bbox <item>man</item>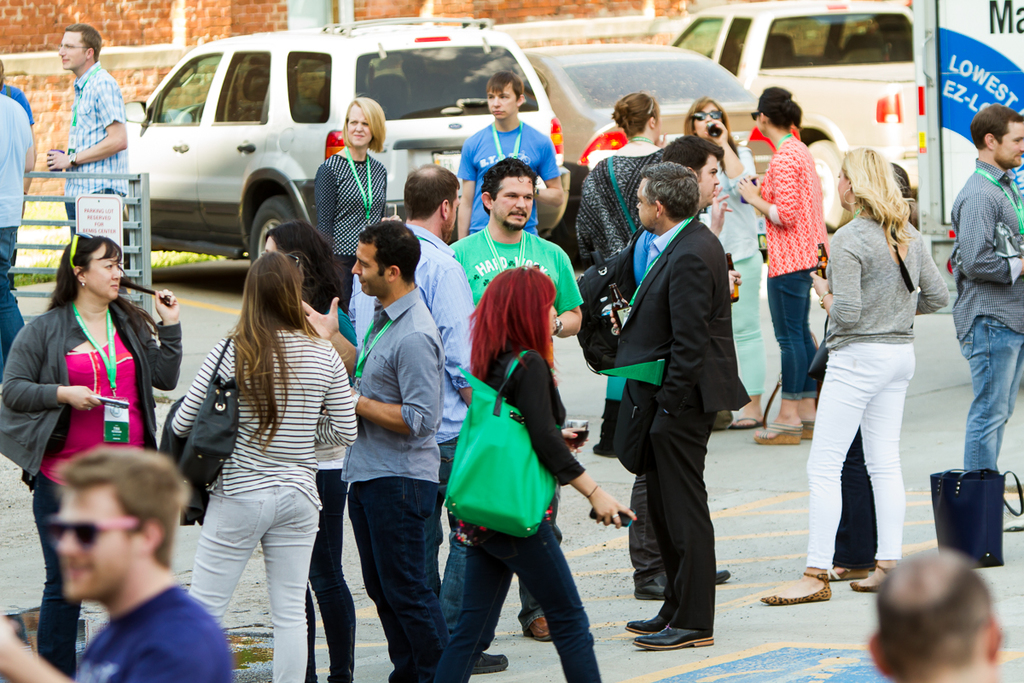
pyautogui.locateOnScreen(0, 448, 236, 682)
